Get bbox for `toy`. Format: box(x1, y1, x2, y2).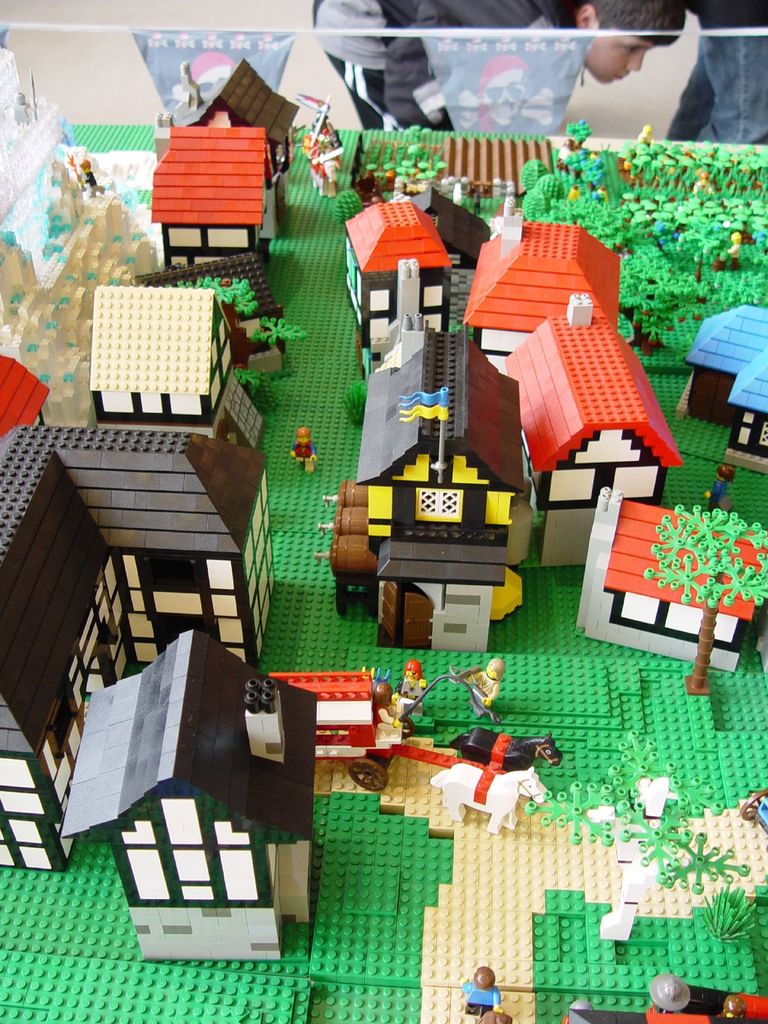
box(330, 200, 454, 372).
